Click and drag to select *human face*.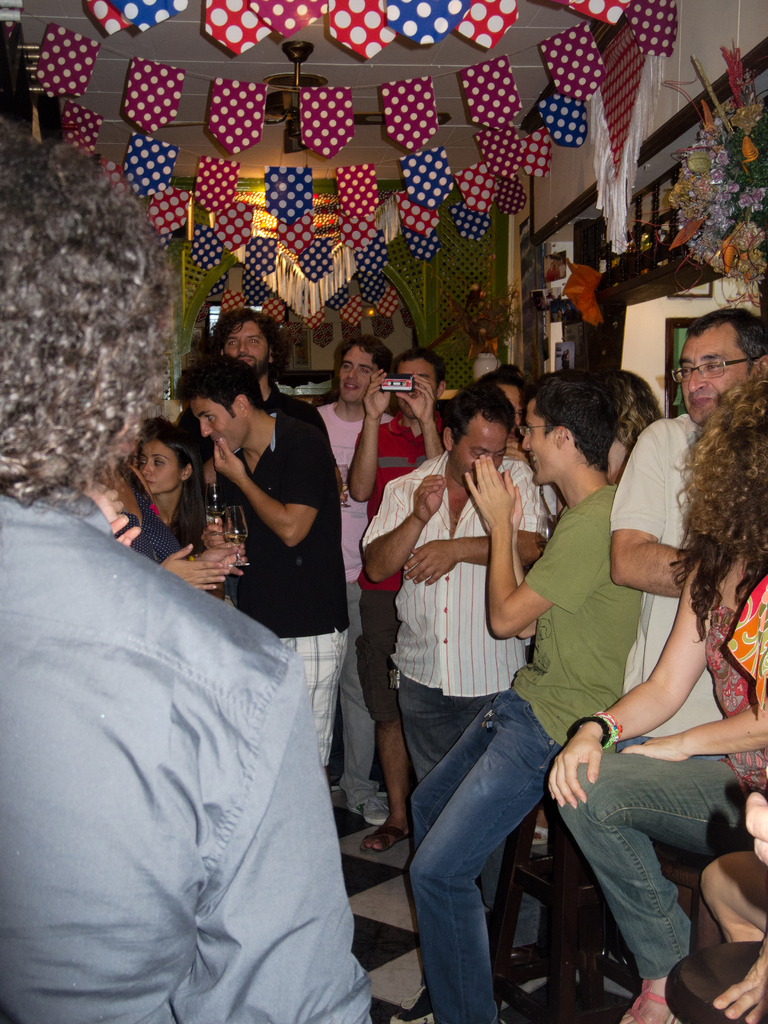
Selection: 340 350 378 403.
